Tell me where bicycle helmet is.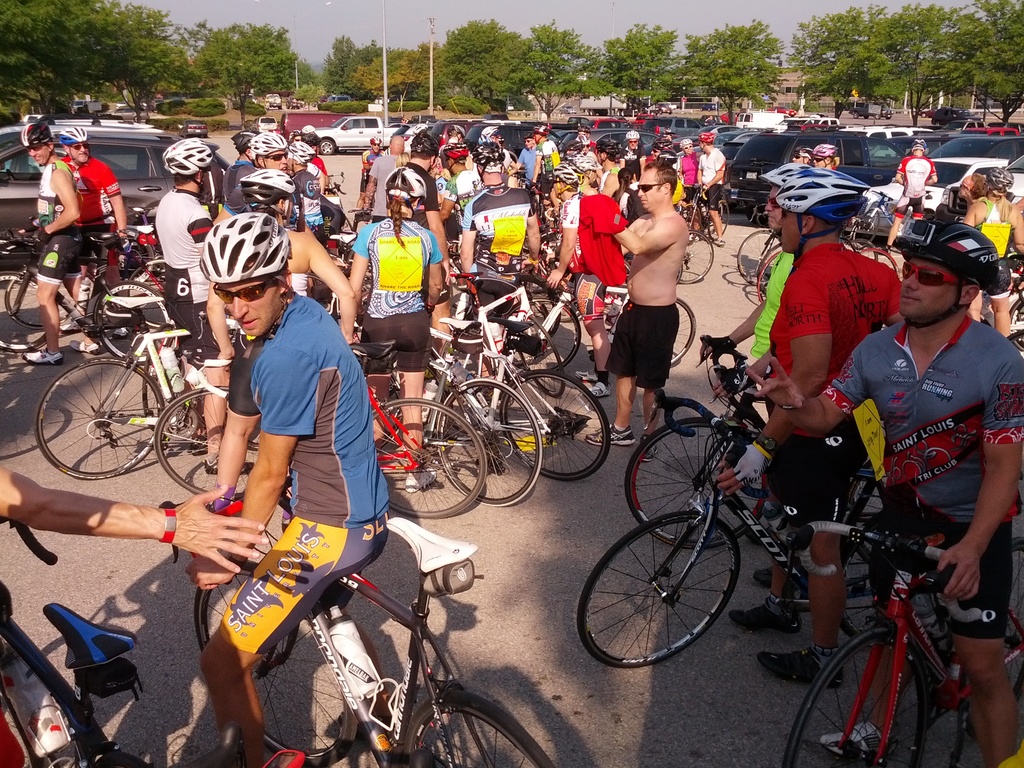
bicycle helmet is at crop(477, 124, 502, 140).
